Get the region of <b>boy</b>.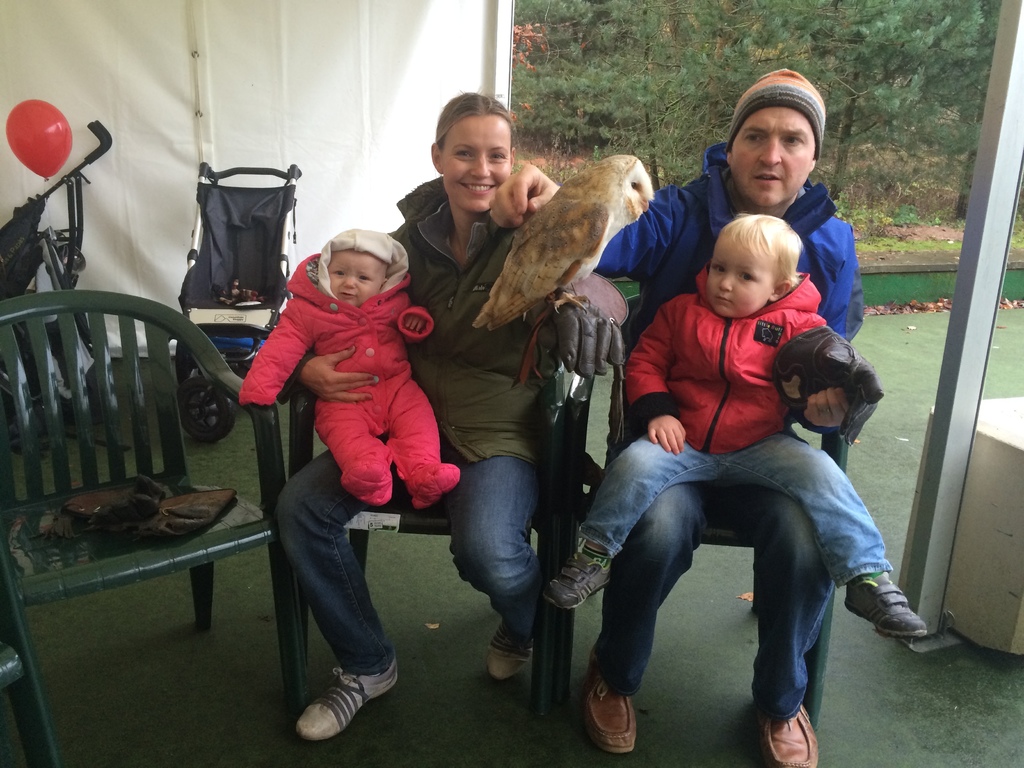
region(532, 184, 893, 733).
